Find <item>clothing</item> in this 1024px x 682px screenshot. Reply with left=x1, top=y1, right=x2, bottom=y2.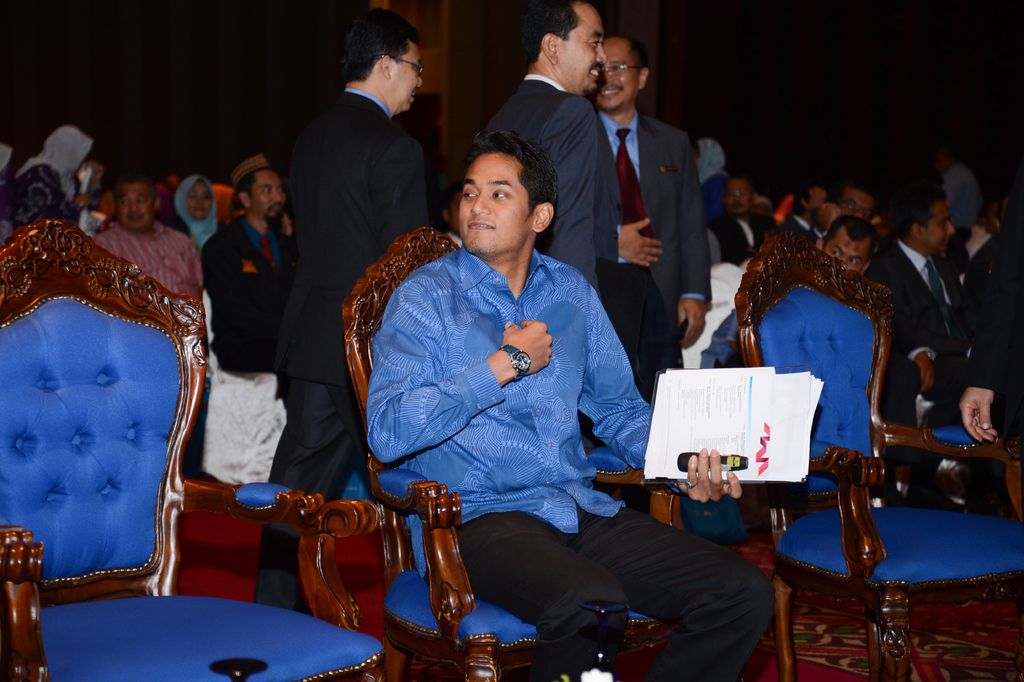
left=198, top=215, right=298, bottom=374.
